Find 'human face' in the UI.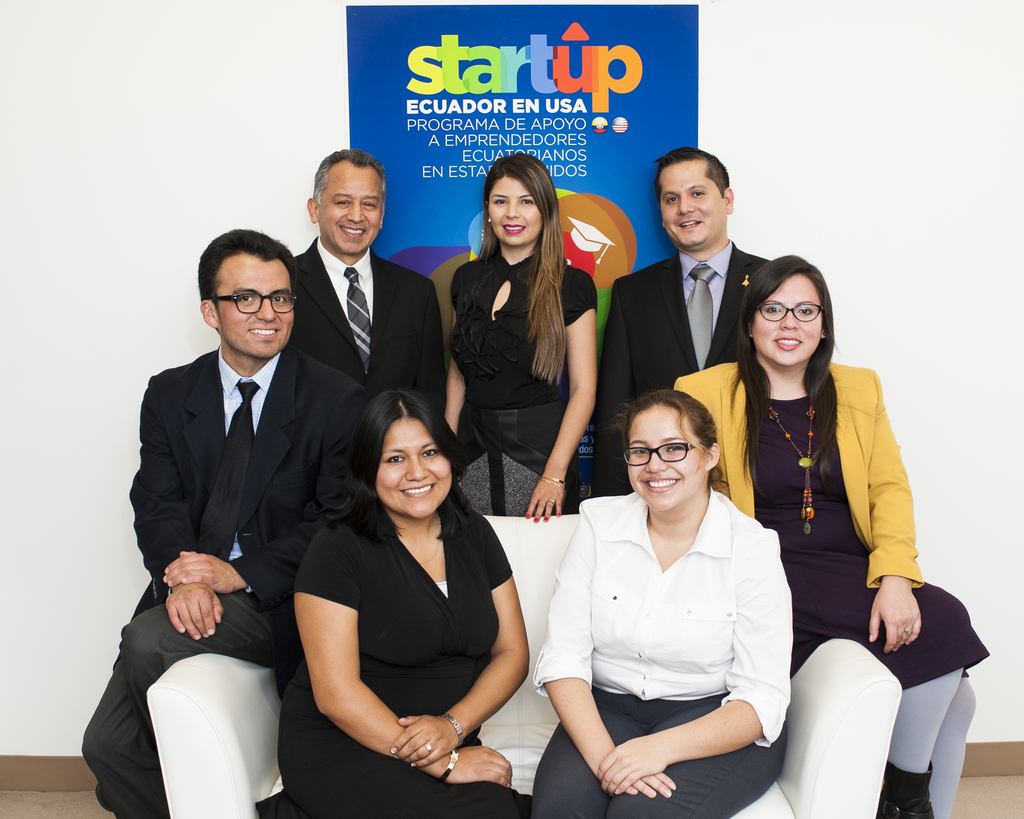
UI element at box(319, 167, 382, 251).
